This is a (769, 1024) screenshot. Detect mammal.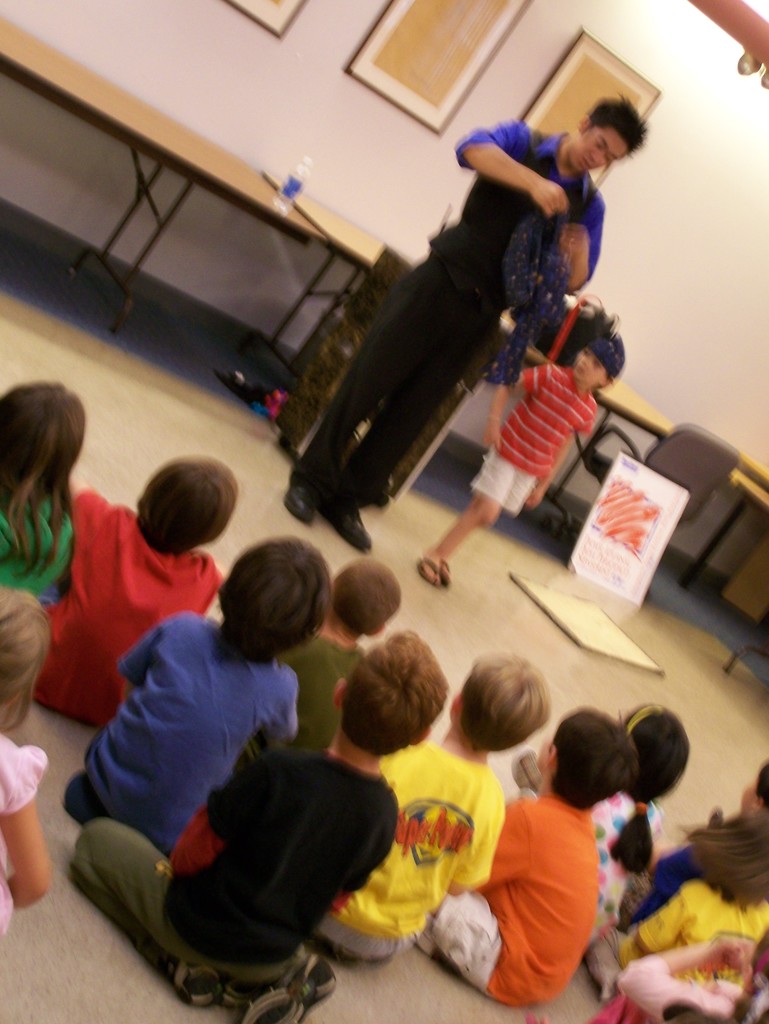
rect(413, 340, 626, 582).
